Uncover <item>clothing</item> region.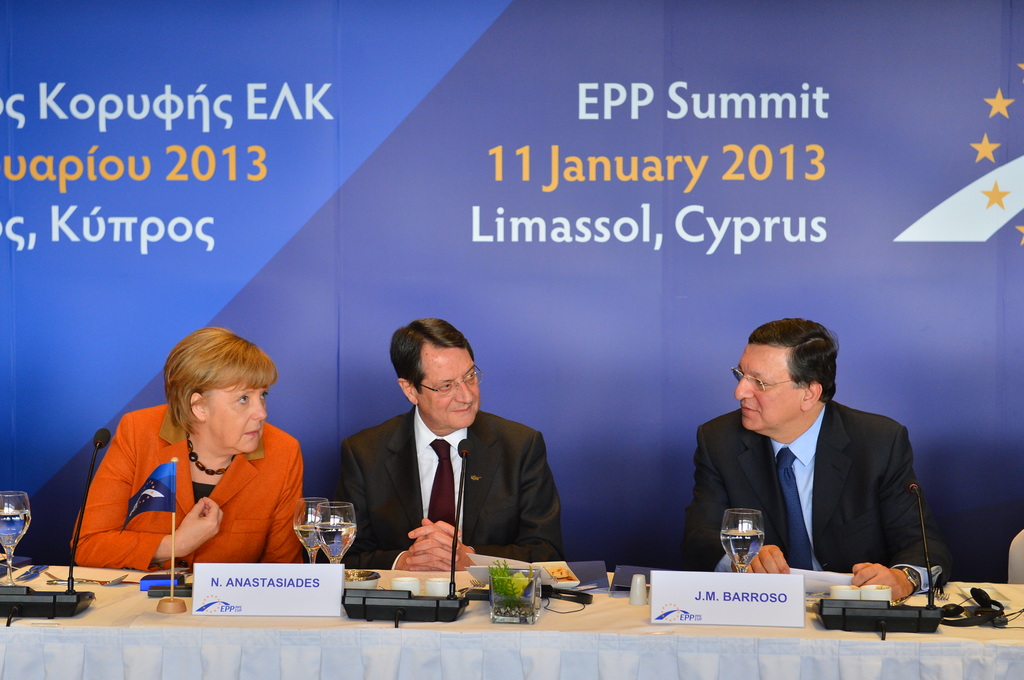
Uncovered: bbox(67, 424, 314, 562).
